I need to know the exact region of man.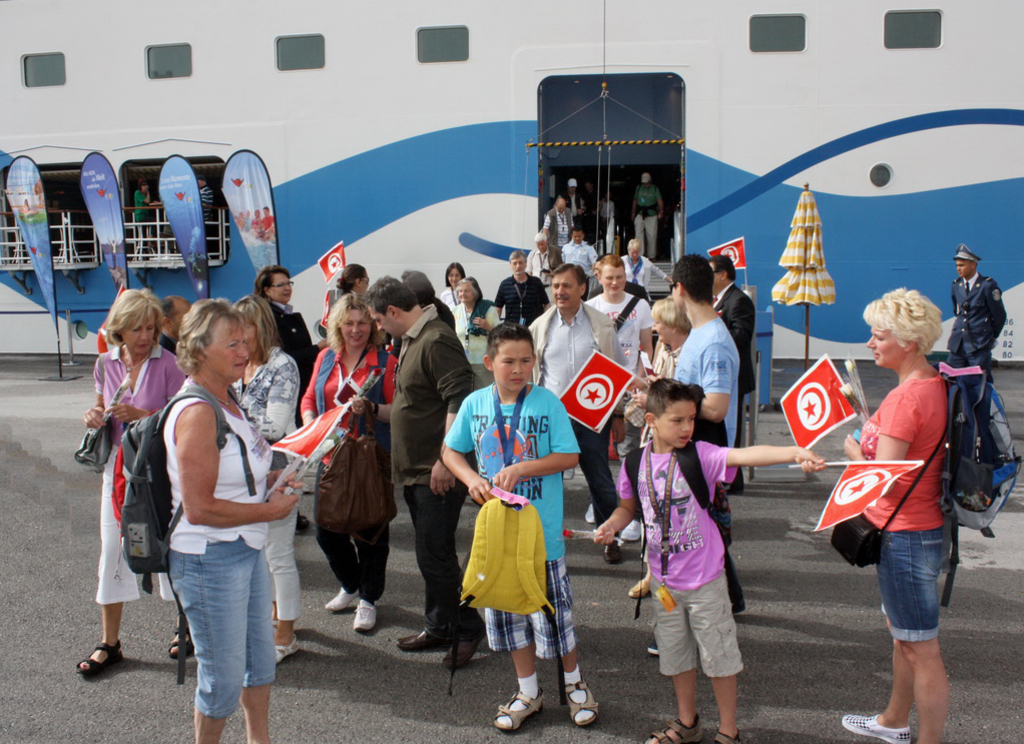
Region: 634:252:740:613.
